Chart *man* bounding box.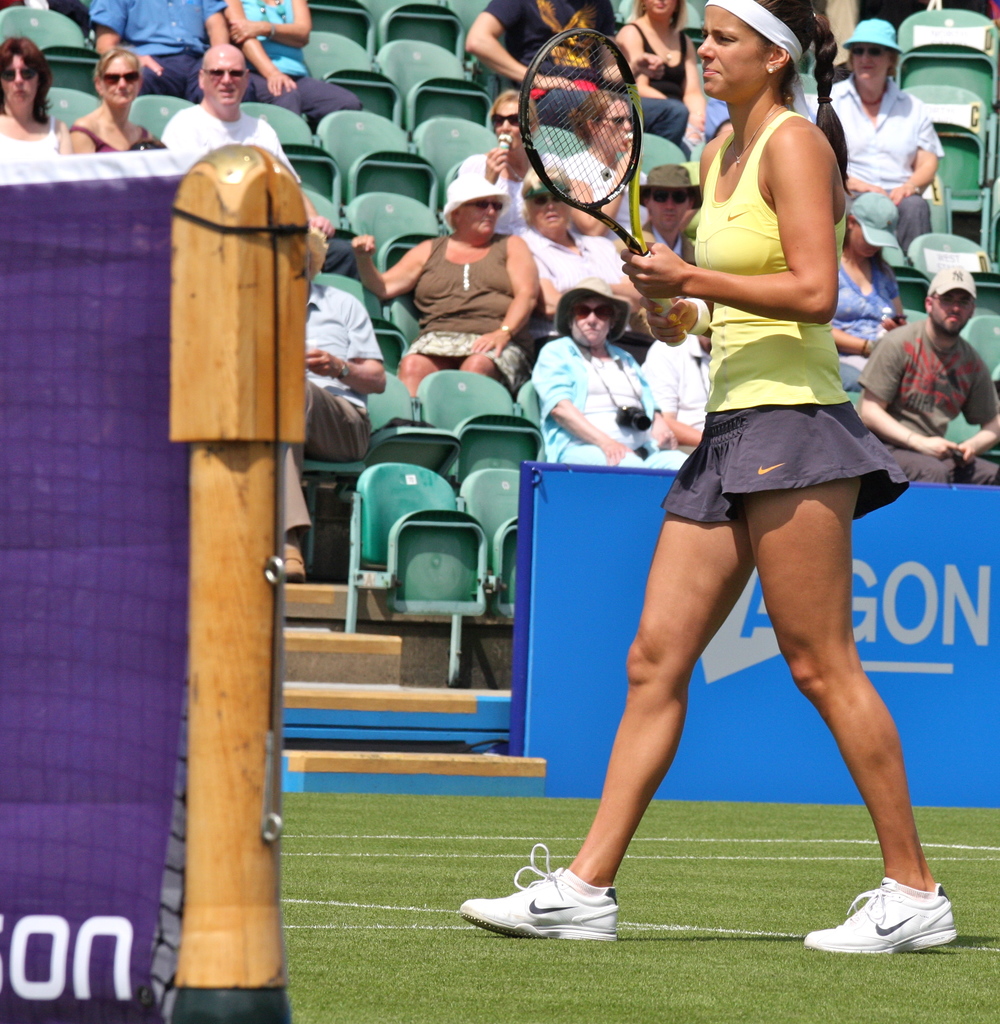
Charted: x1=518, y1=161, x2=638, y2=326.
